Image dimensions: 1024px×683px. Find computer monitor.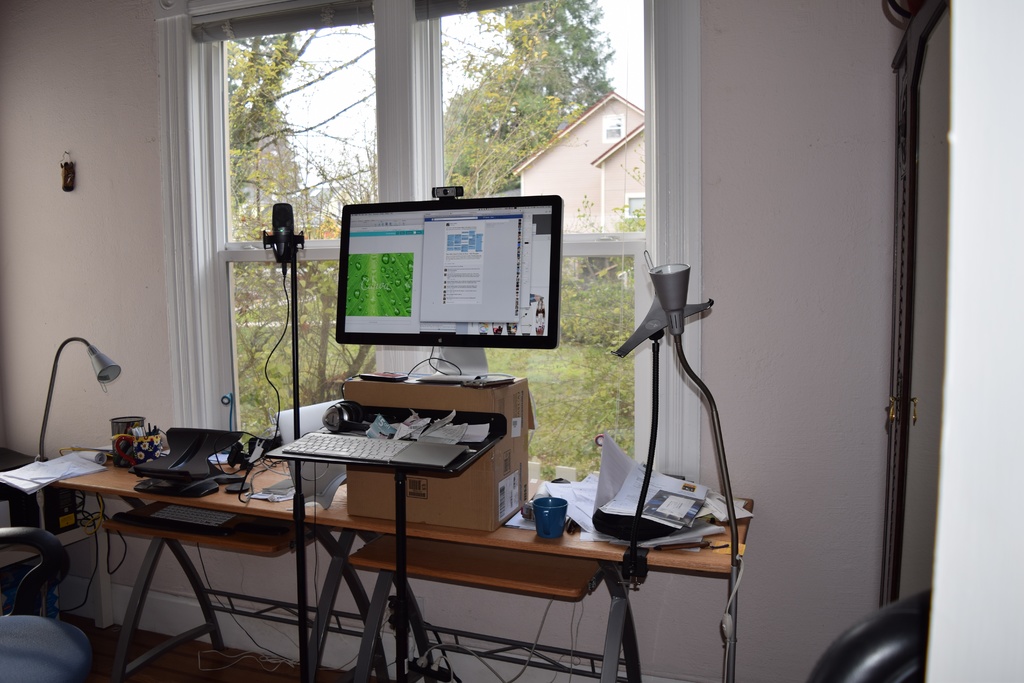
{"x1": 321, "y1": 195, "x2": 572, "y2": 394}.
